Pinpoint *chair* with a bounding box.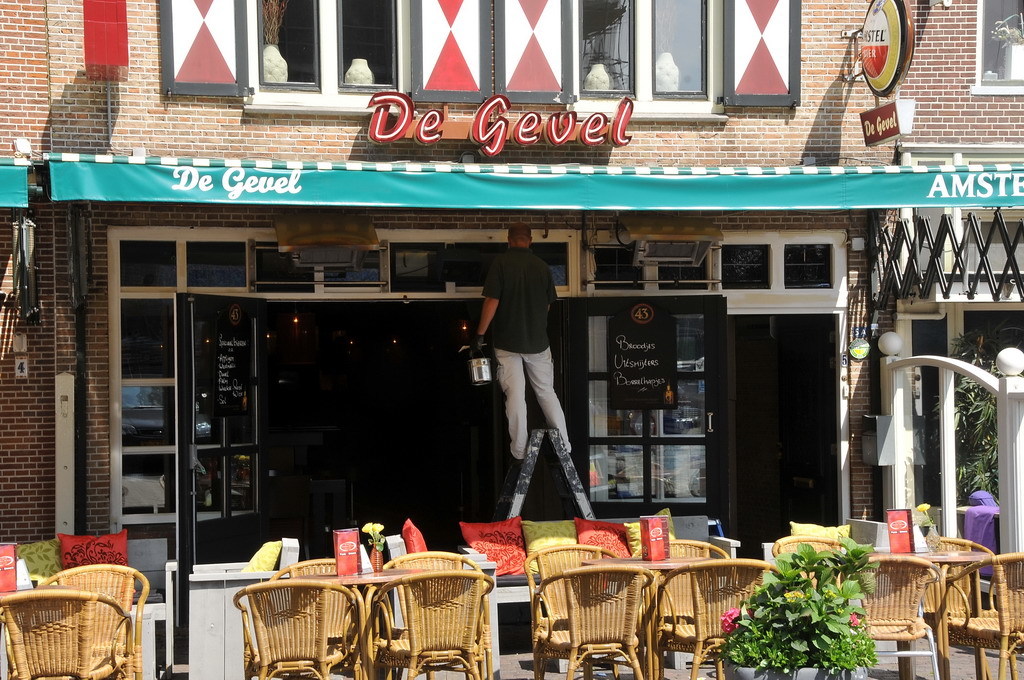
(left=372, top=547, right=489, bottom=679).
